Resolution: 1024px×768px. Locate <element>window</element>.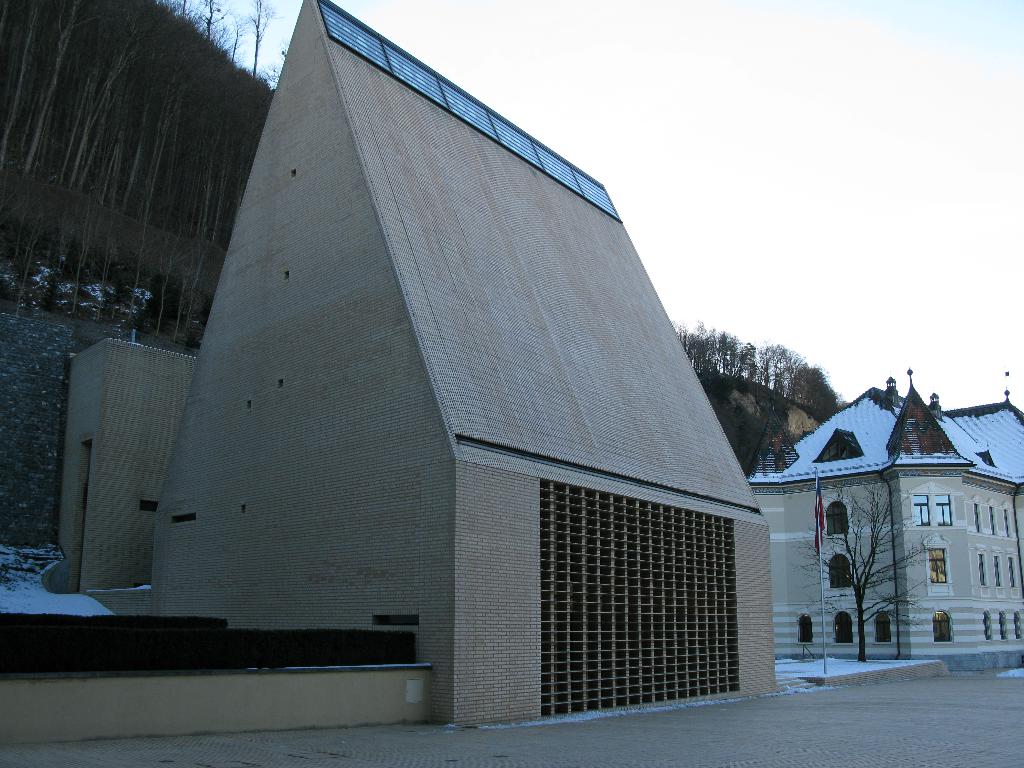
box(876, 609, 893, 643).
